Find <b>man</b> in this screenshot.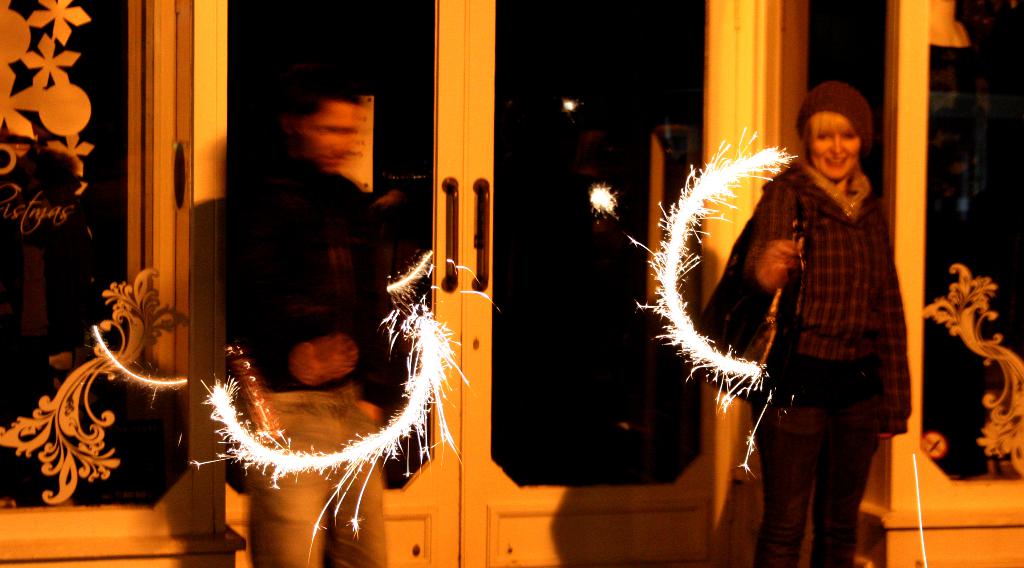
The bounding box for <b>man</b> is x1=235 y1=76 x2=392 y2=567.
